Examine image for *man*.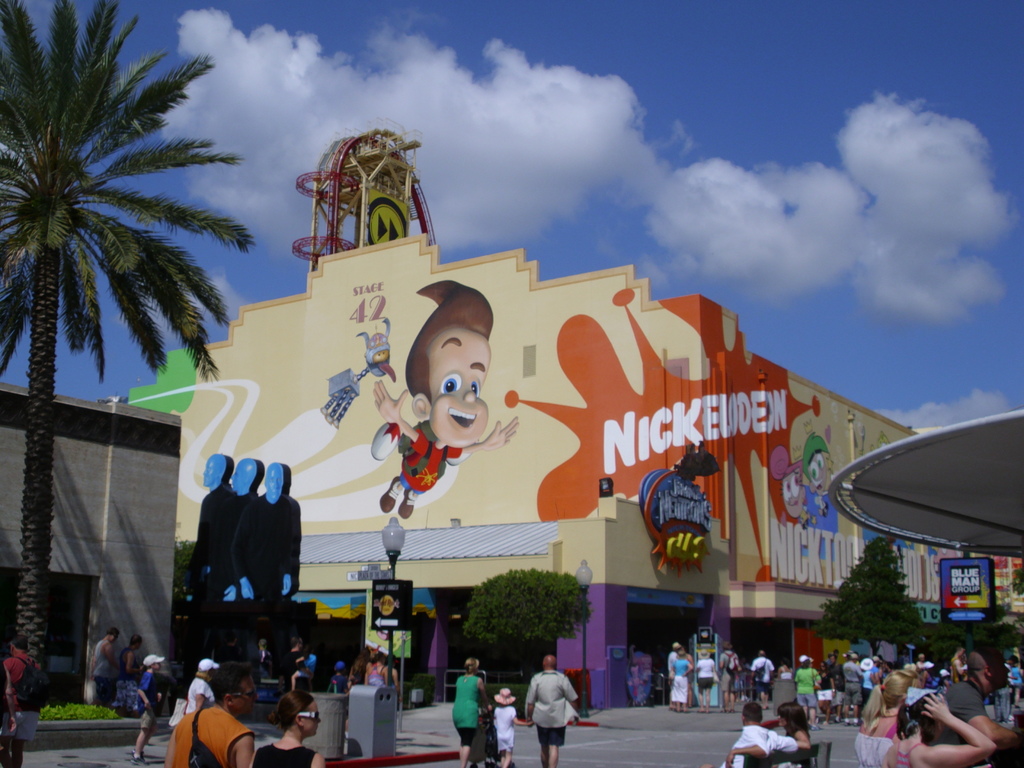
Examination result: <bbox>279, 639, 315, 698</bbox>.
